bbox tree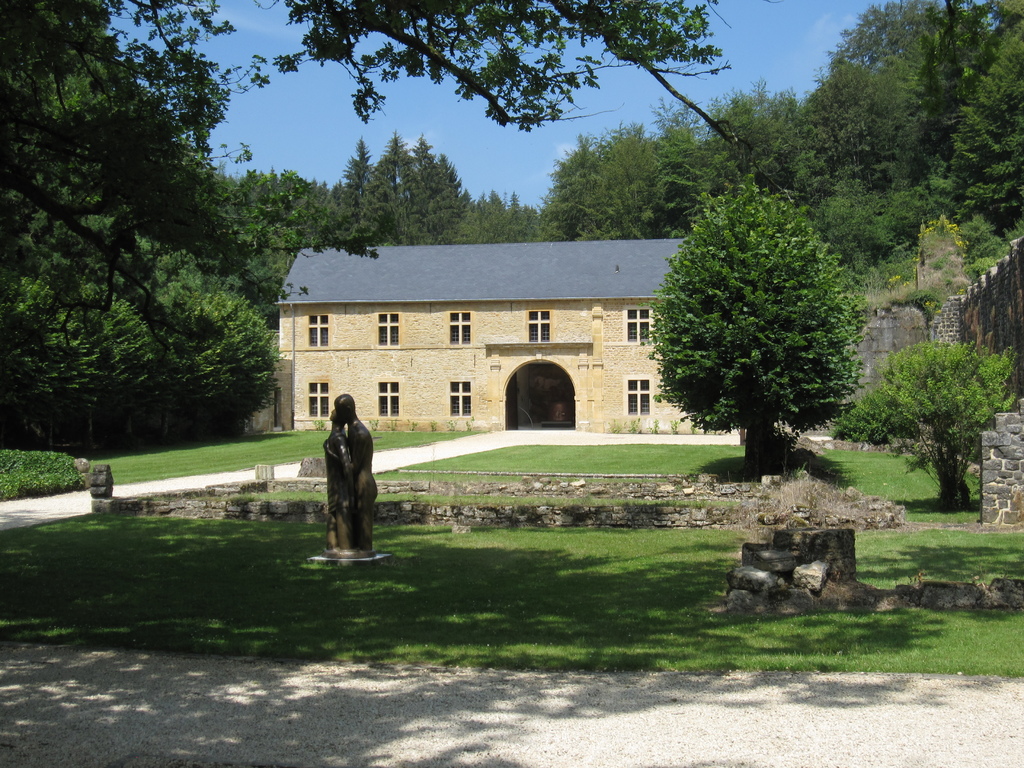
(650,156,871,485)
